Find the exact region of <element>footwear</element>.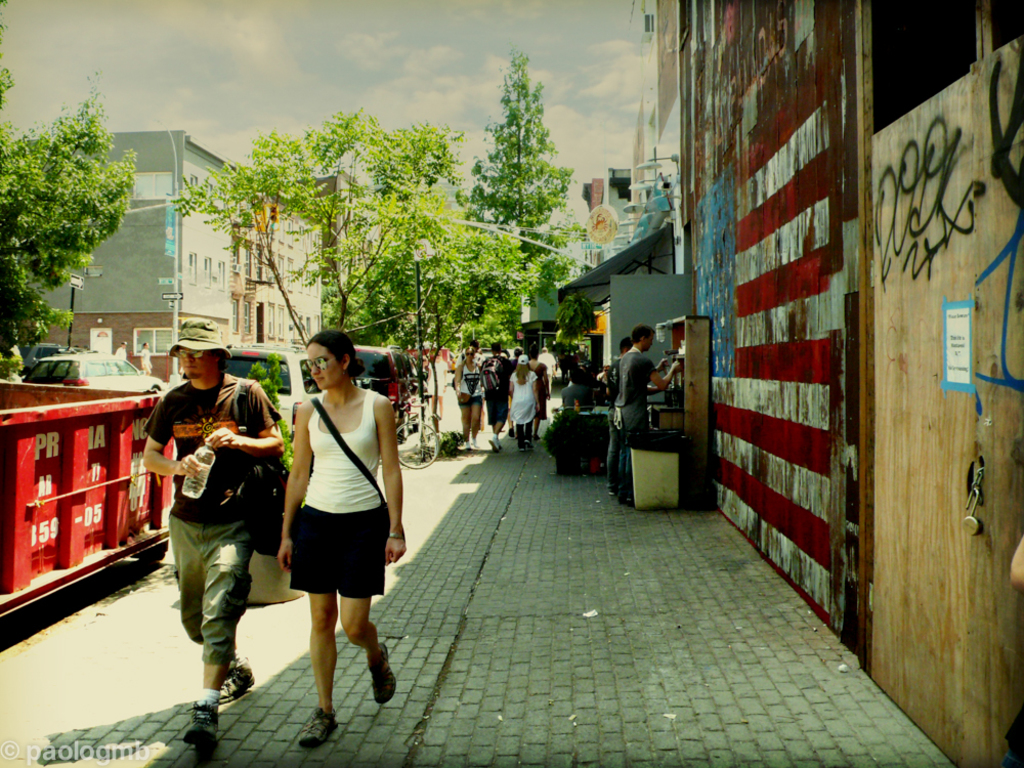
Exact region: x1=520 y1=441 x2=534 y2=450.
